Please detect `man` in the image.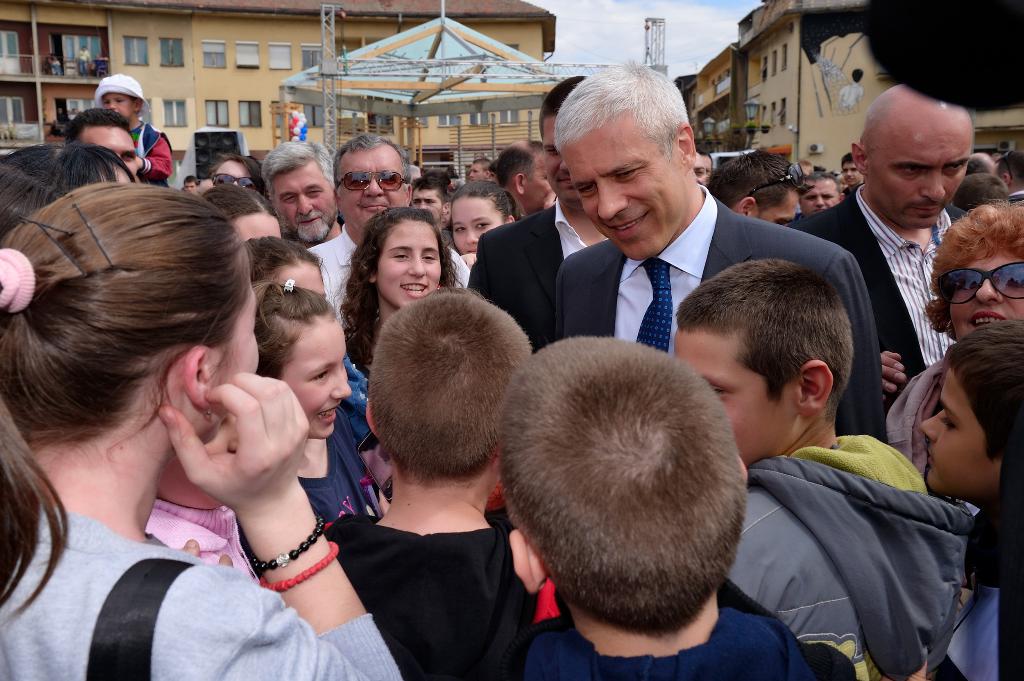
{"x1": 66, "y1": 105, "x2": 140, "y2": 177}.
